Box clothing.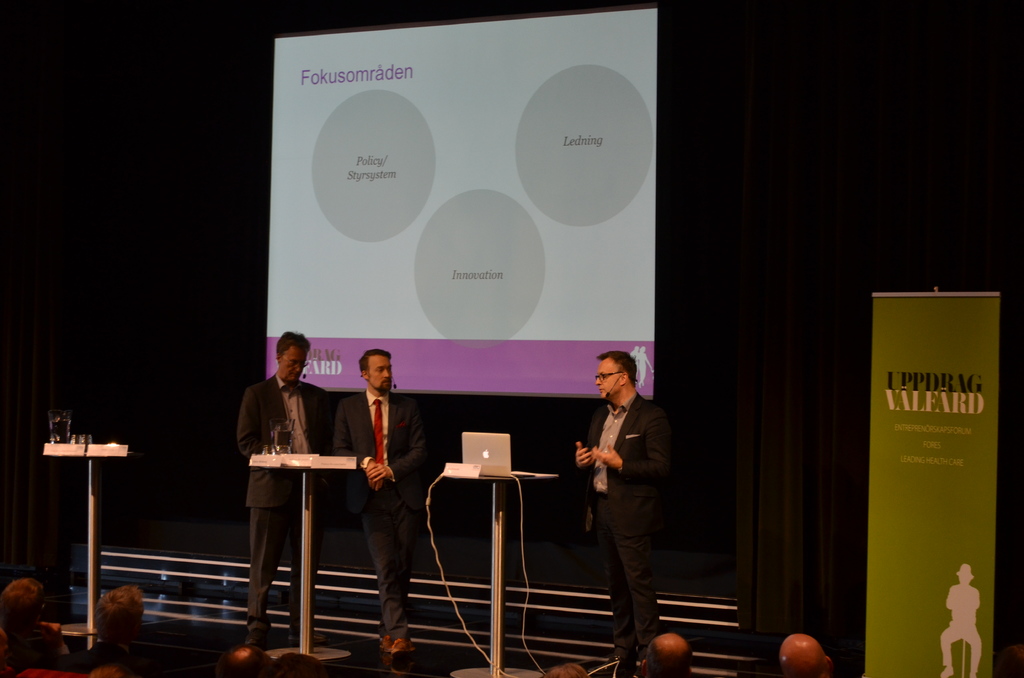
box(89, 634, 161, 677).
